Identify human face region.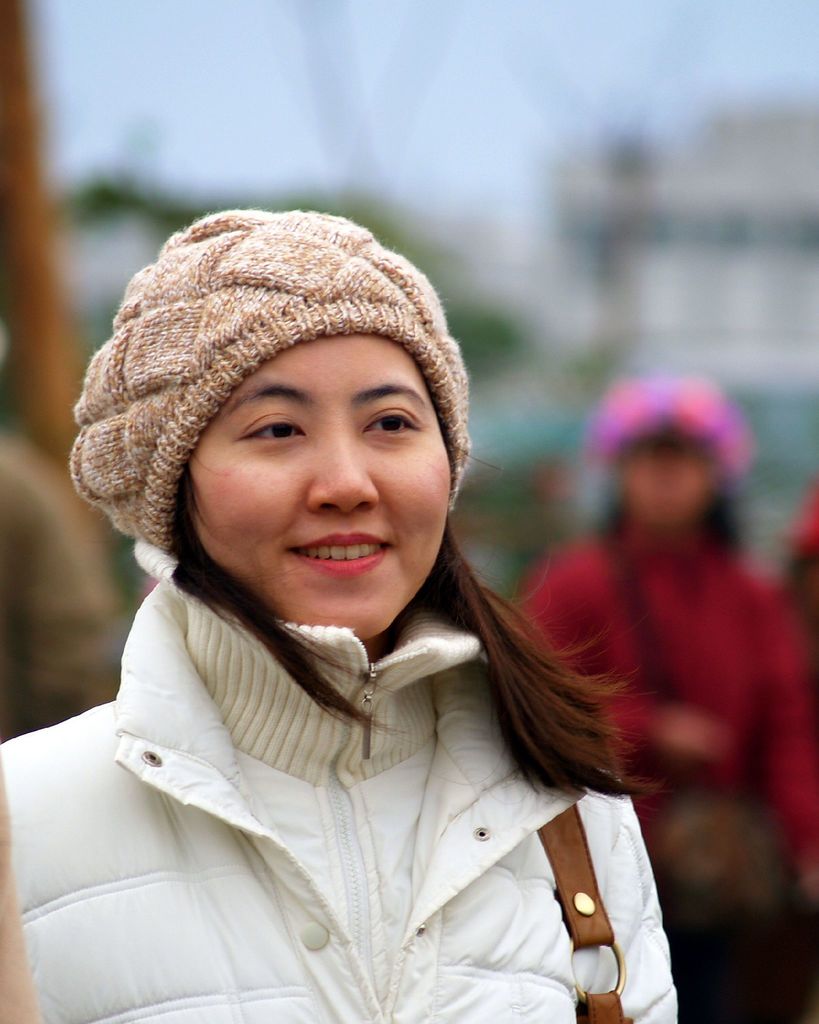
Region: locate(171, 330, 445, 641).
